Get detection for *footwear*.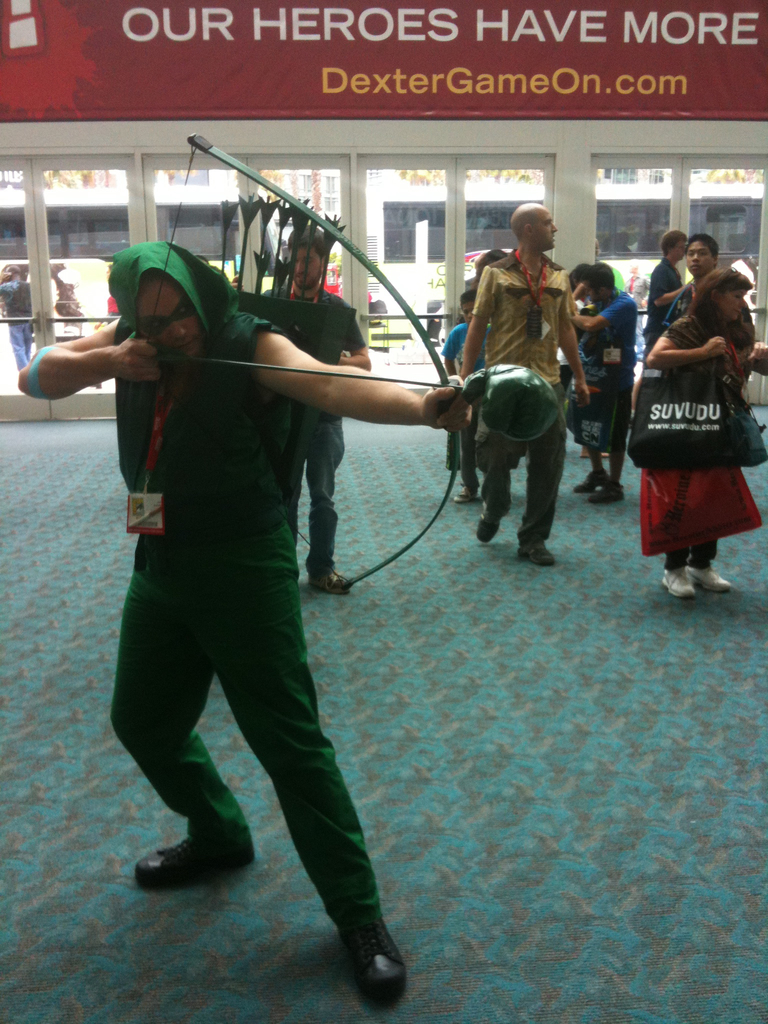
Detection: Rect(520, 541, 561, 570).
